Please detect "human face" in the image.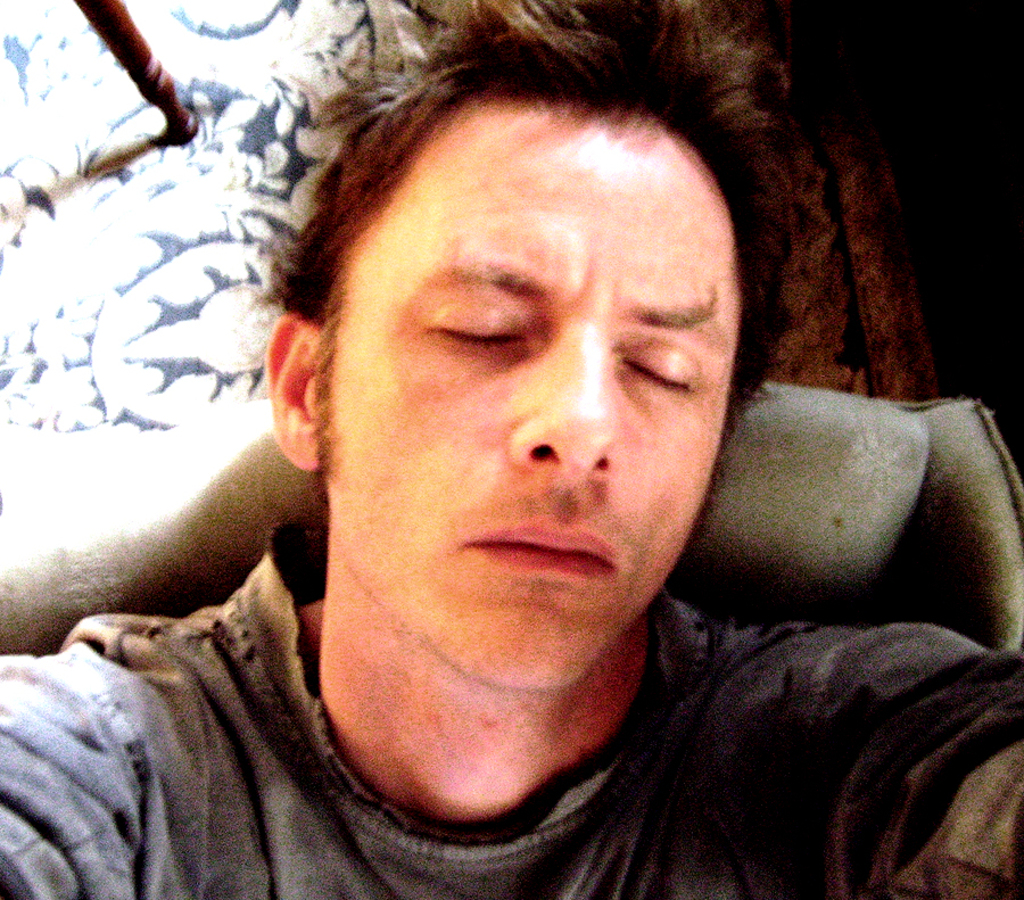
bbox(322, 108, 743, 684).
